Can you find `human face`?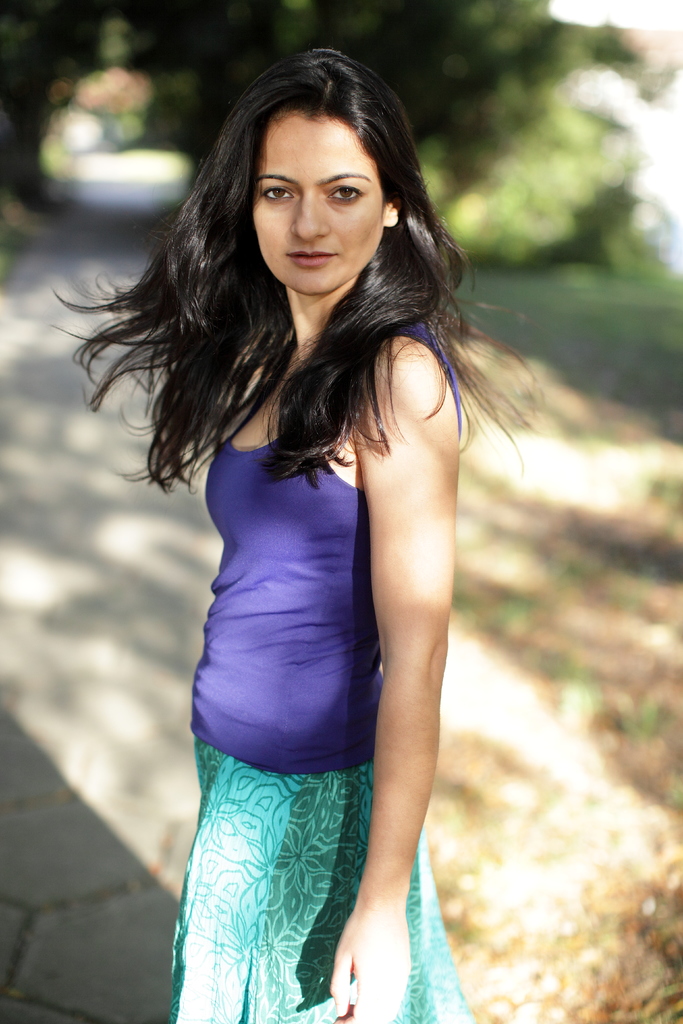
Yes, bounding box: Rect(249, 111, 381, 299).
